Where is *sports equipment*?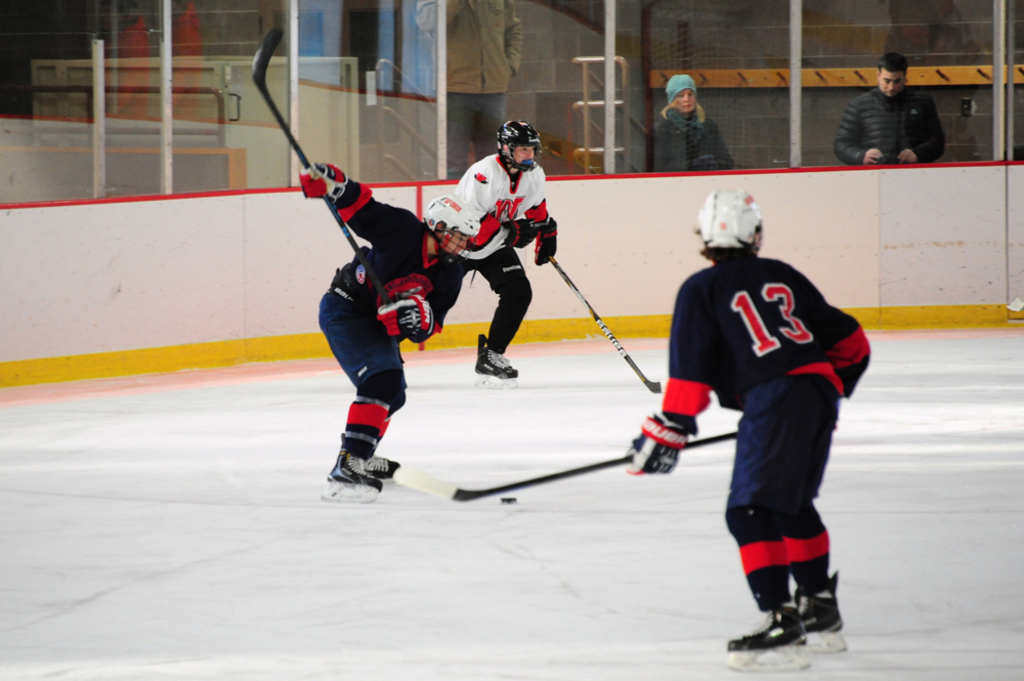
locate(494, 117, 542, 183).
